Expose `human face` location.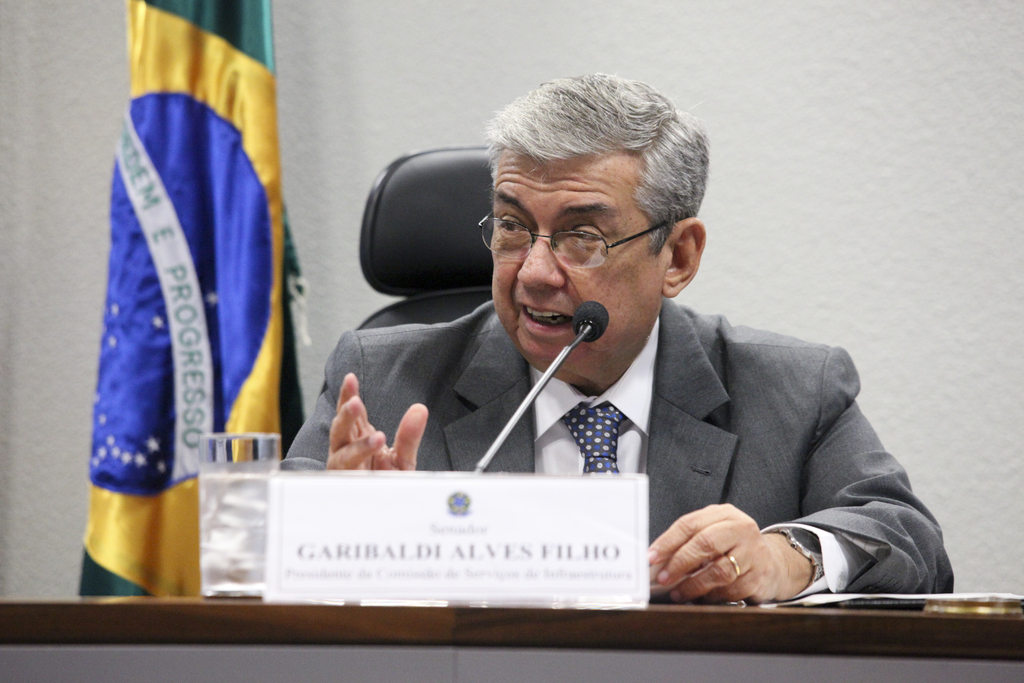
Exposed at crop(485, 152, 670, 371).
